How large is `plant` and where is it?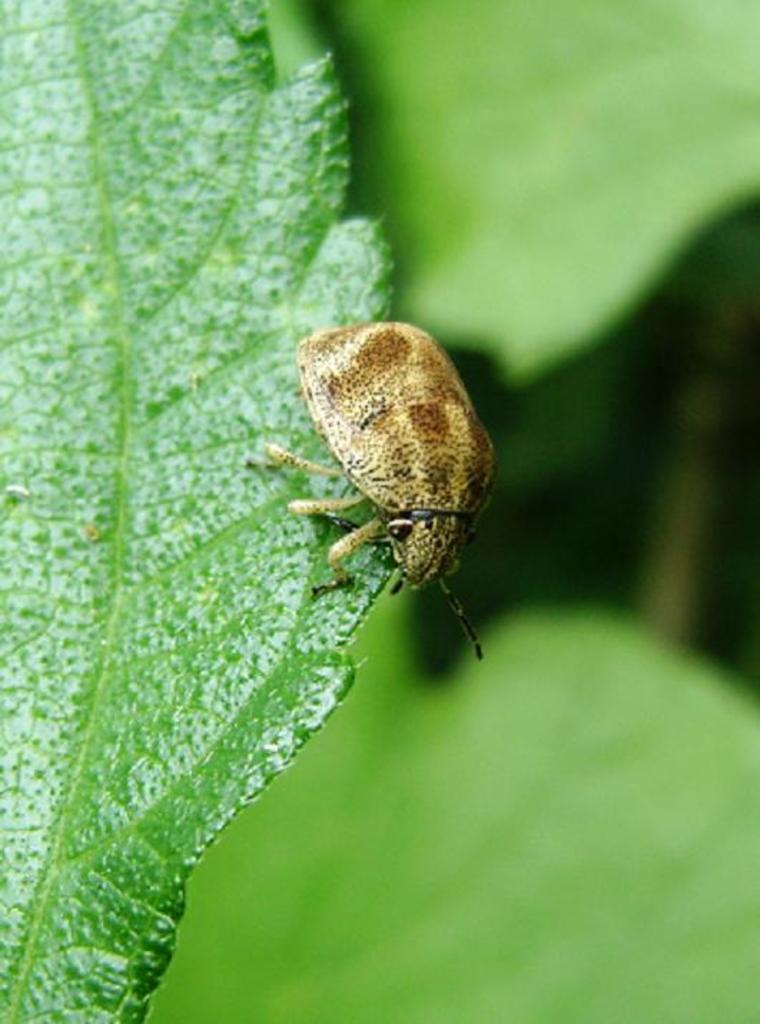
Bounding box: [x1=0, y1=0, x2=402, y2=1023].
